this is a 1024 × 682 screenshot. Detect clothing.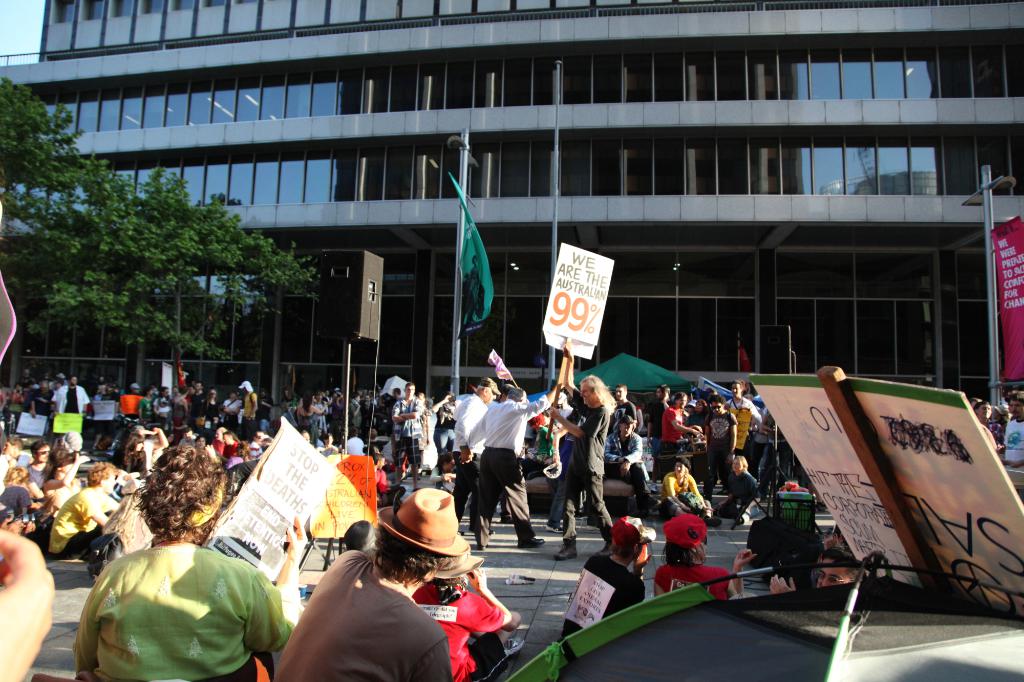
411, 580, 506, 681.
